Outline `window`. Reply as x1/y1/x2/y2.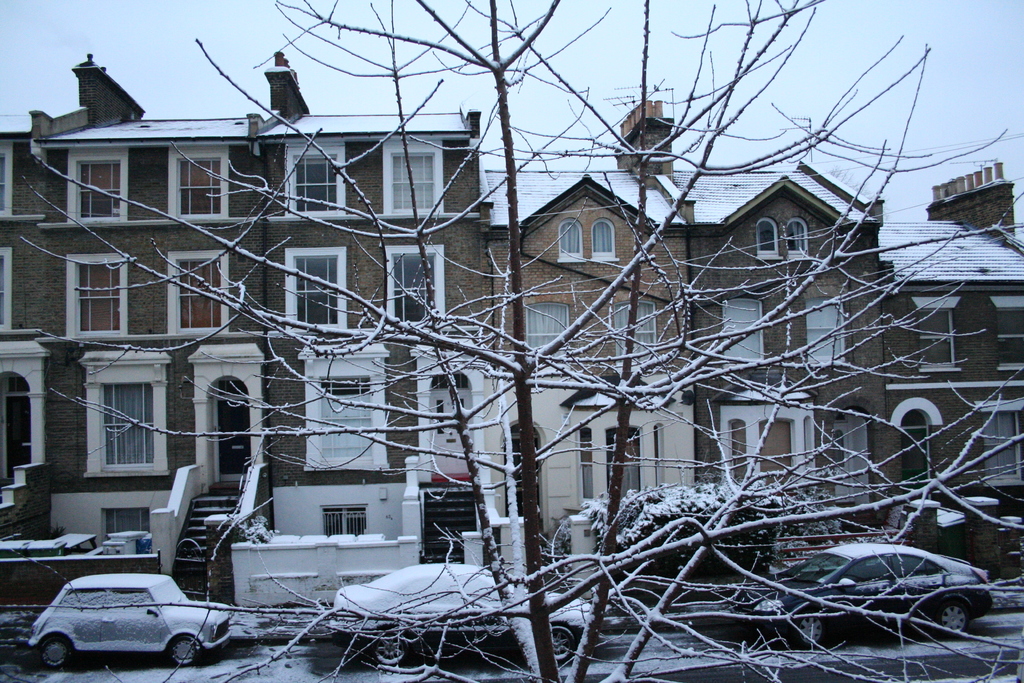
177/260/221/335.
